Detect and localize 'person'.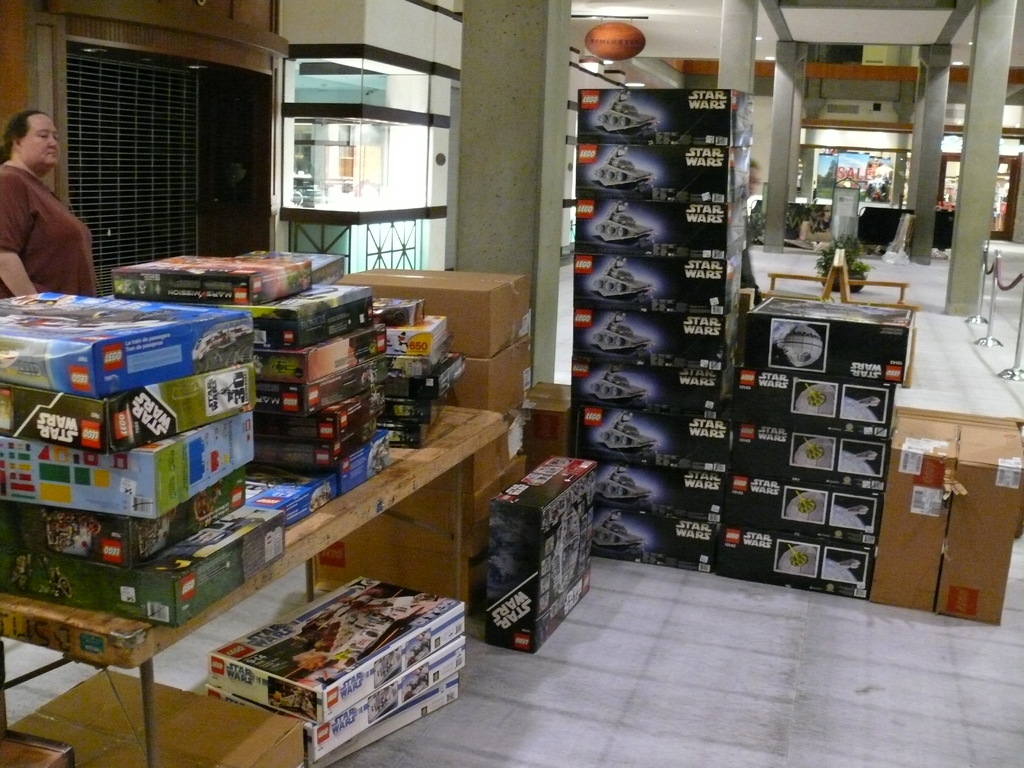
Localized at 0,88,96,306.
